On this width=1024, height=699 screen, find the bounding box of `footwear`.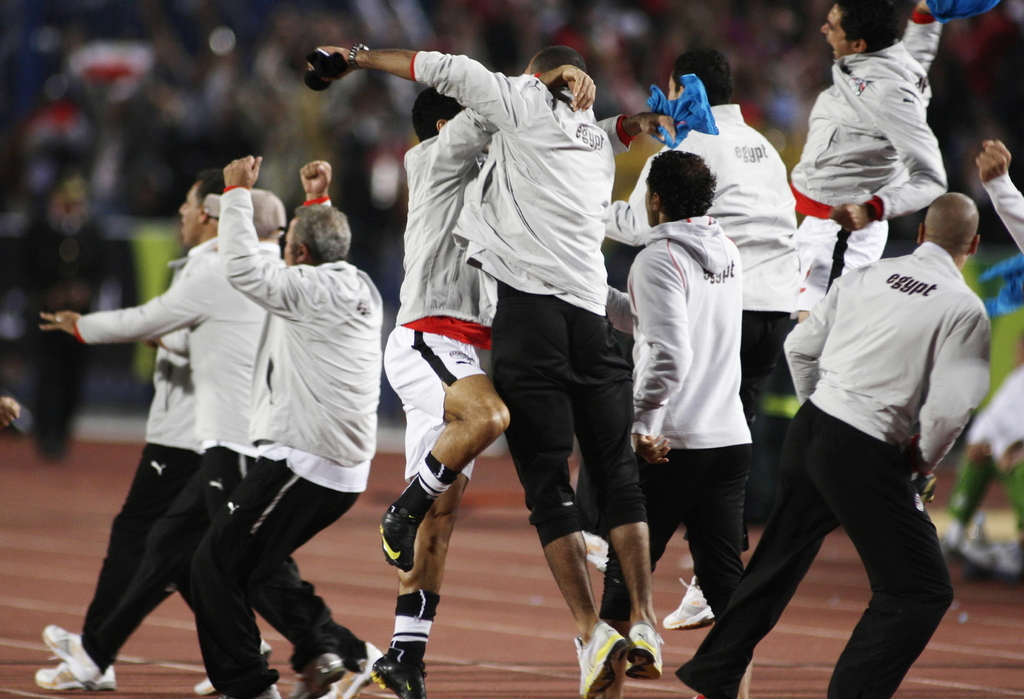
Bounding box: (x1=250, y1=673, x2=298, y2=698).
